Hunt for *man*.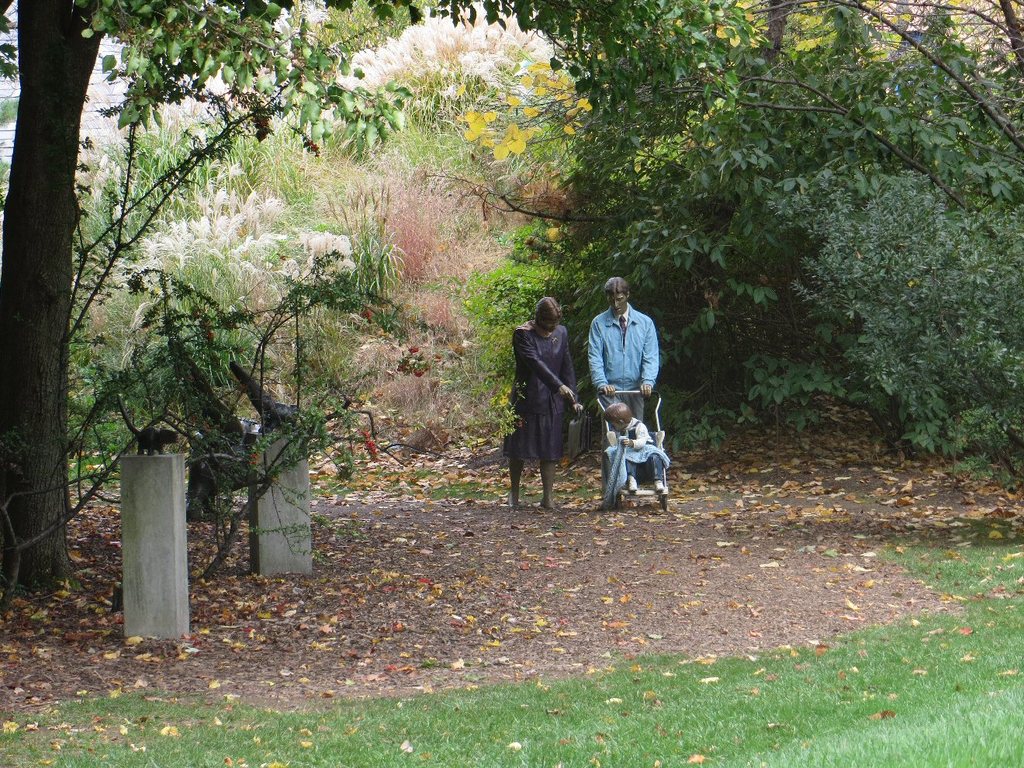
Hunted down at {"left": 593, "top": 287, "right": 669, "bottom": 469}.
